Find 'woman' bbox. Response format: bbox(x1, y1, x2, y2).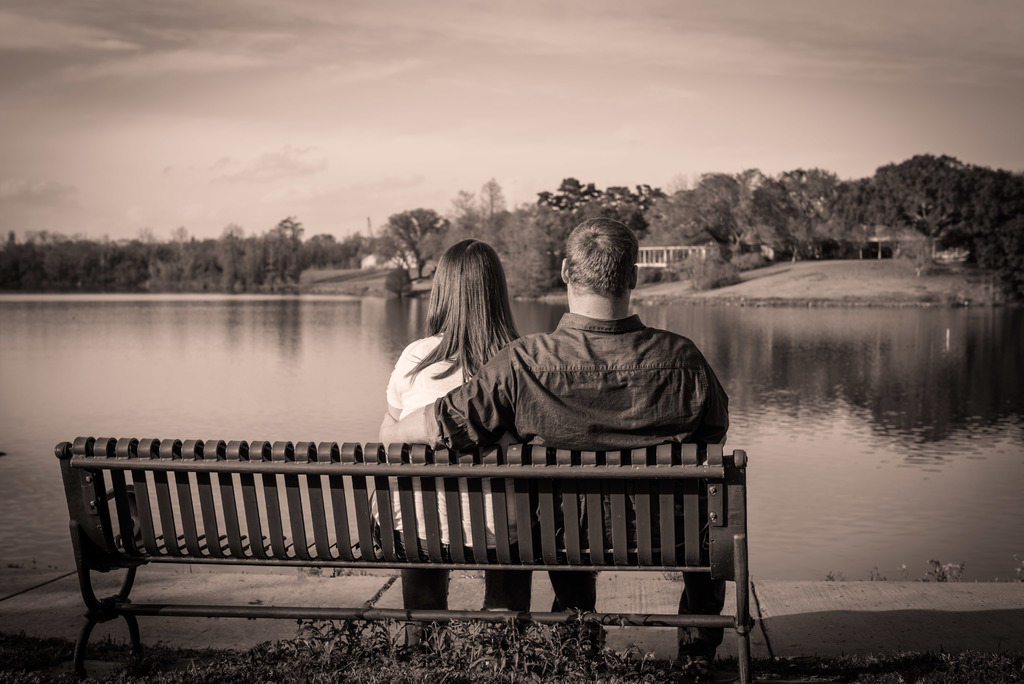
bbox(374, 239, 533, 647).
